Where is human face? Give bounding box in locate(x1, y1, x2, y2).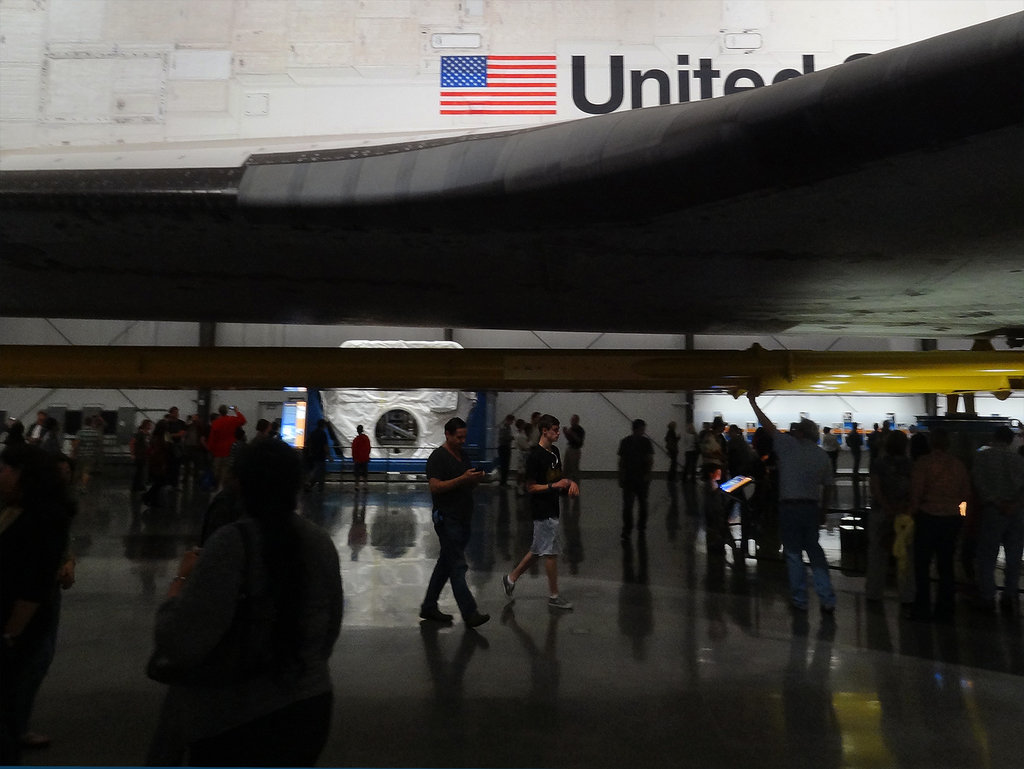
locate(451, 432, 464, 450).
